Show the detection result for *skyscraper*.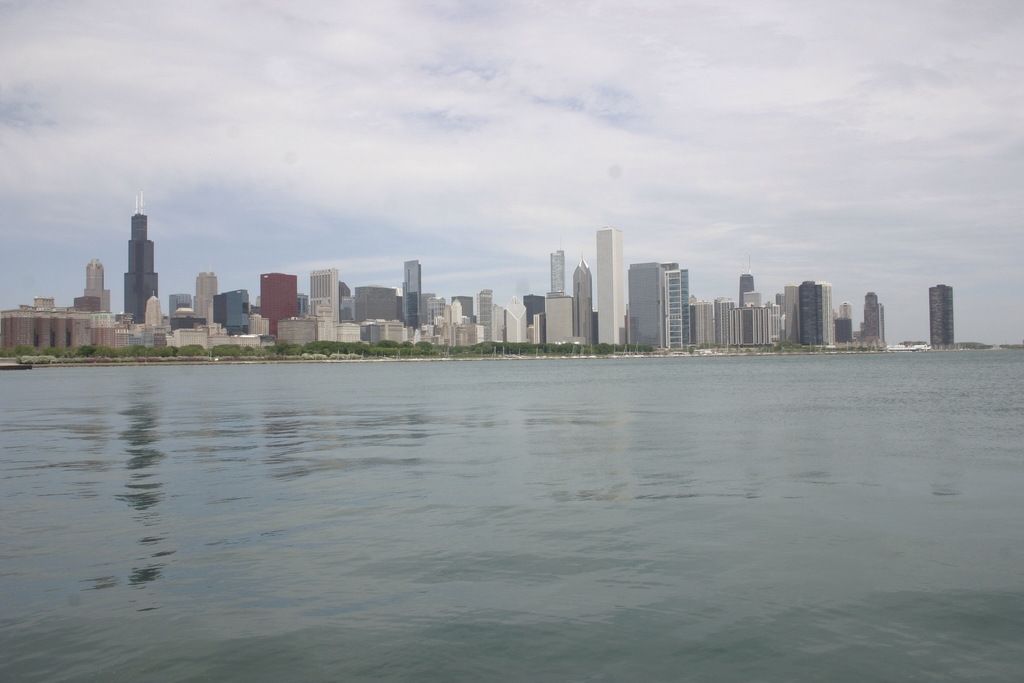
309/267/341/329.
